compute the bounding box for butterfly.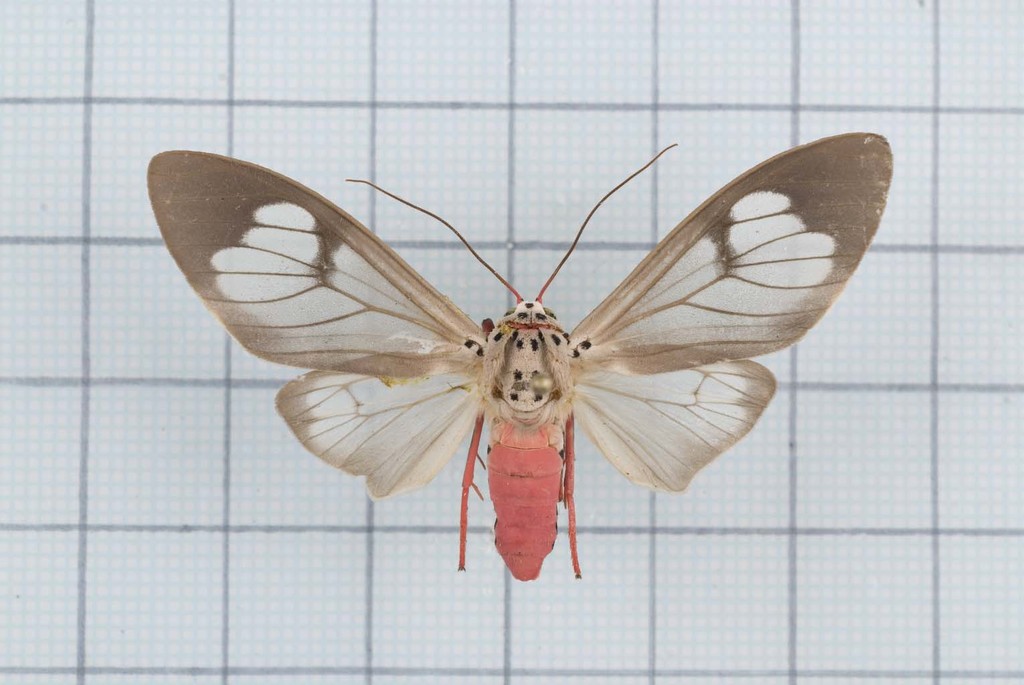
133:131:900:591.
